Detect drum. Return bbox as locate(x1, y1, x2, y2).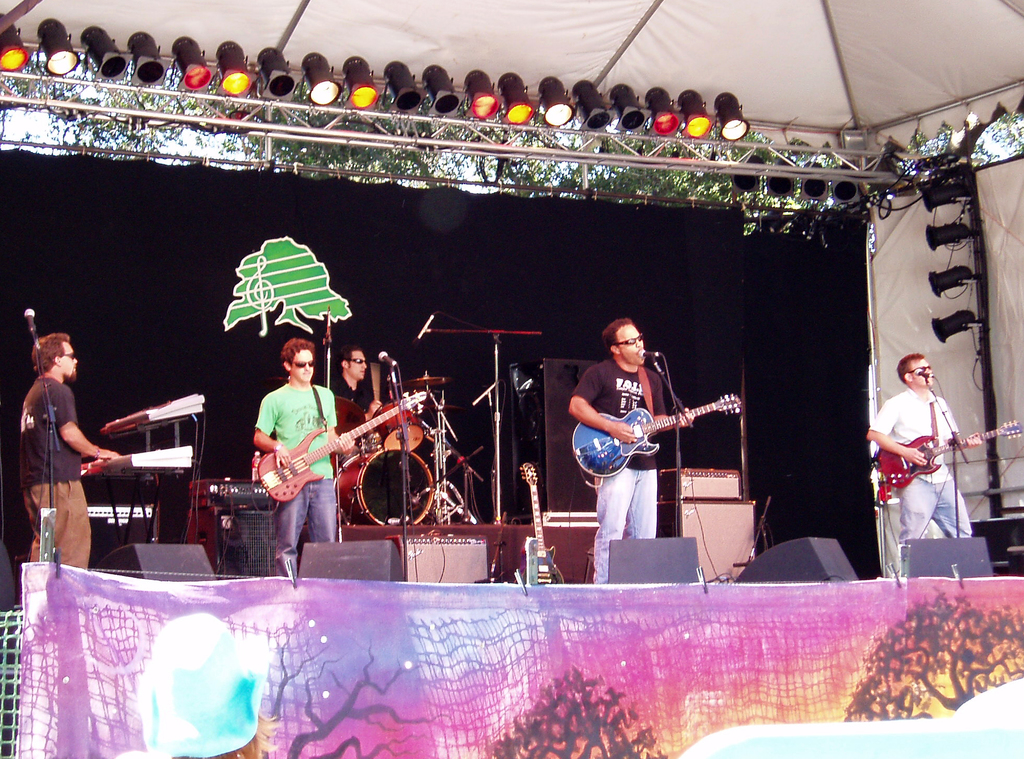
locate(368, 399, 424, 448).
